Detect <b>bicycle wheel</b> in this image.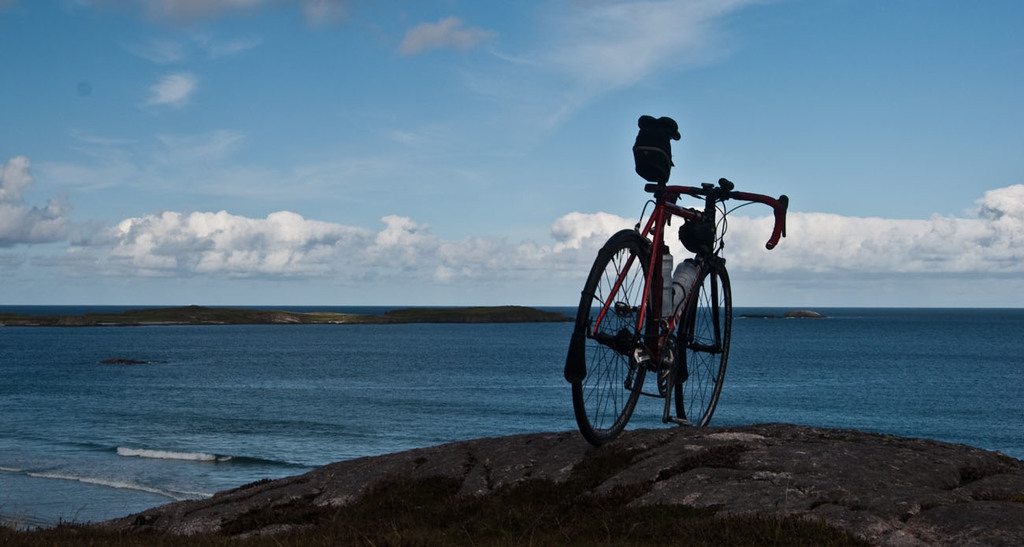
Detection: [572, 227, 689, 440].
